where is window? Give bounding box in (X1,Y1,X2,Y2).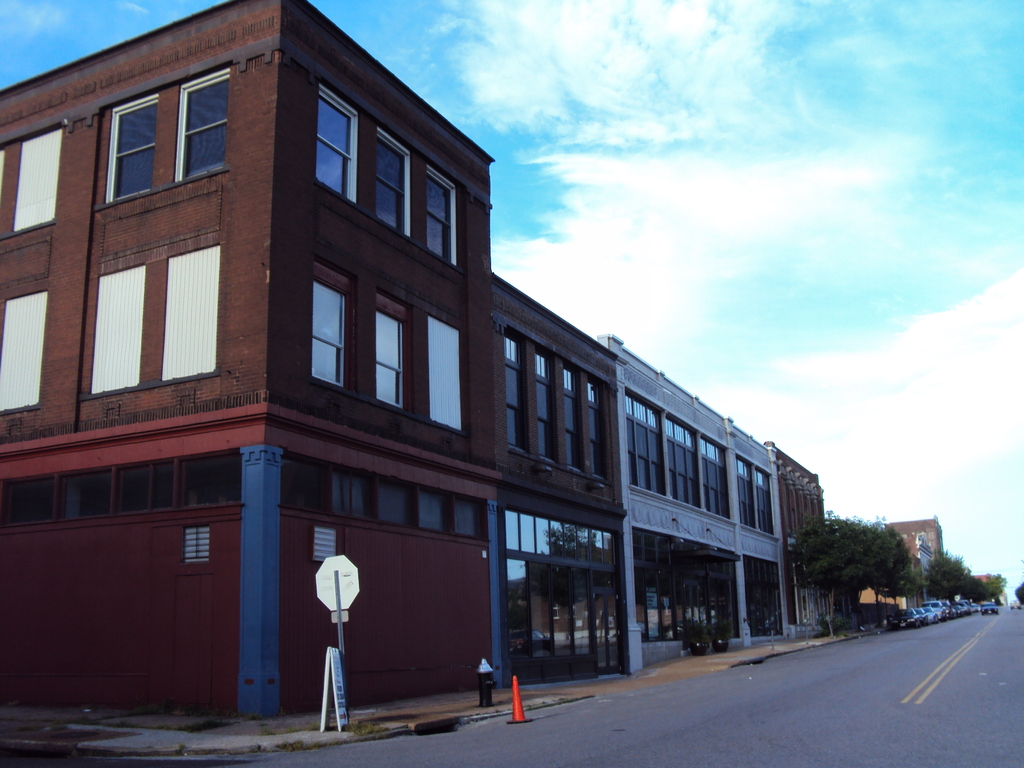
(285,462,369,515).
